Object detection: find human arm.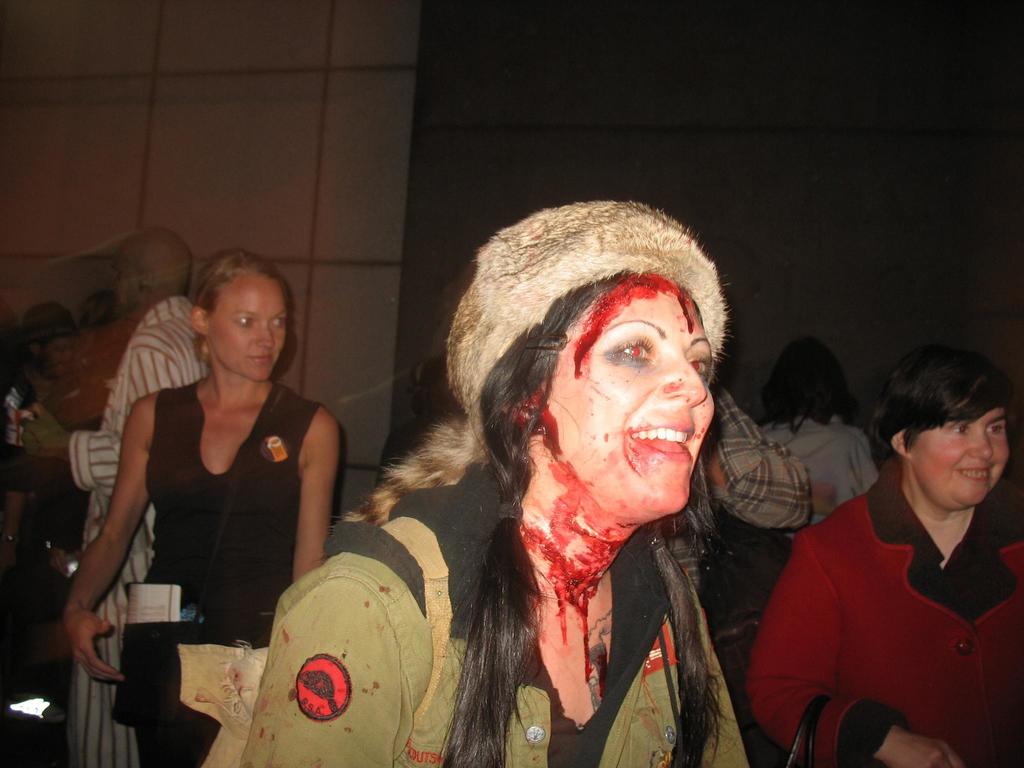
l=49, t=388, r=154, b=705.
